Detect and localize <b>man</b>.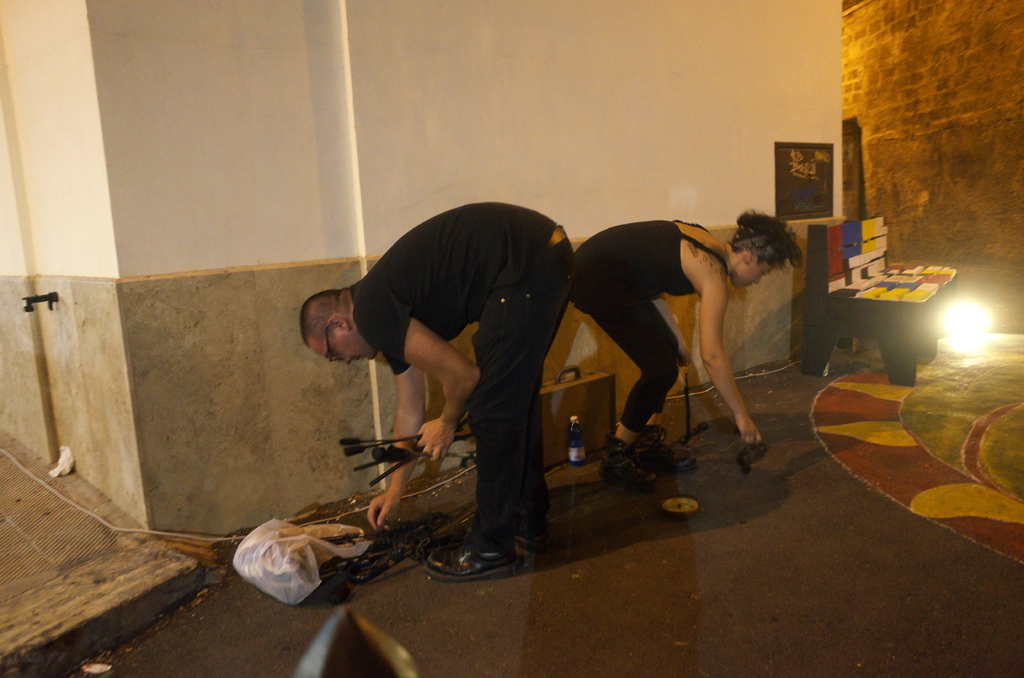
Localized at 319/175/580/585.
